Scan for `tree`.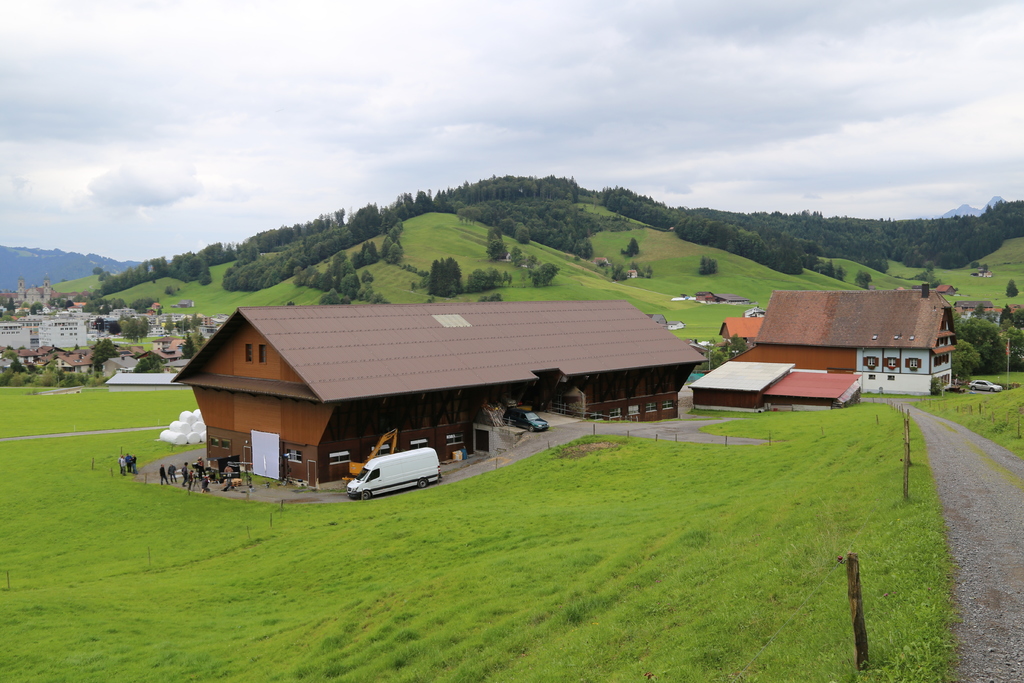
Scan result: bbox=(487, 237, 510, 262).
